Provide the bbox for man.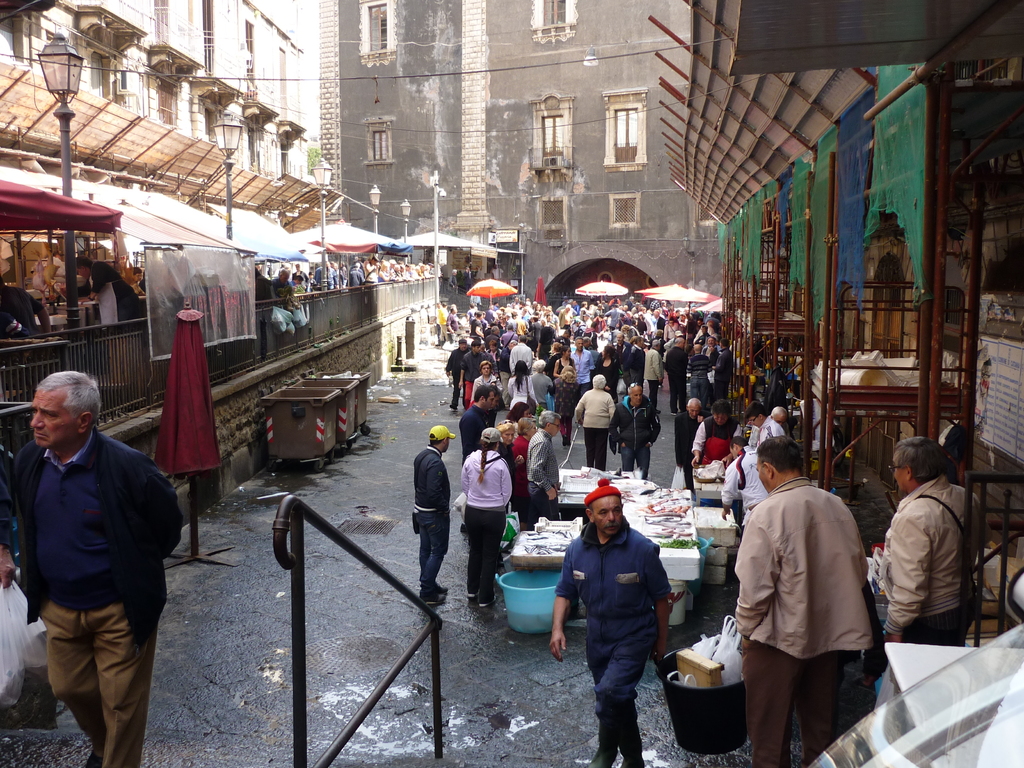
871,438,979,689.
